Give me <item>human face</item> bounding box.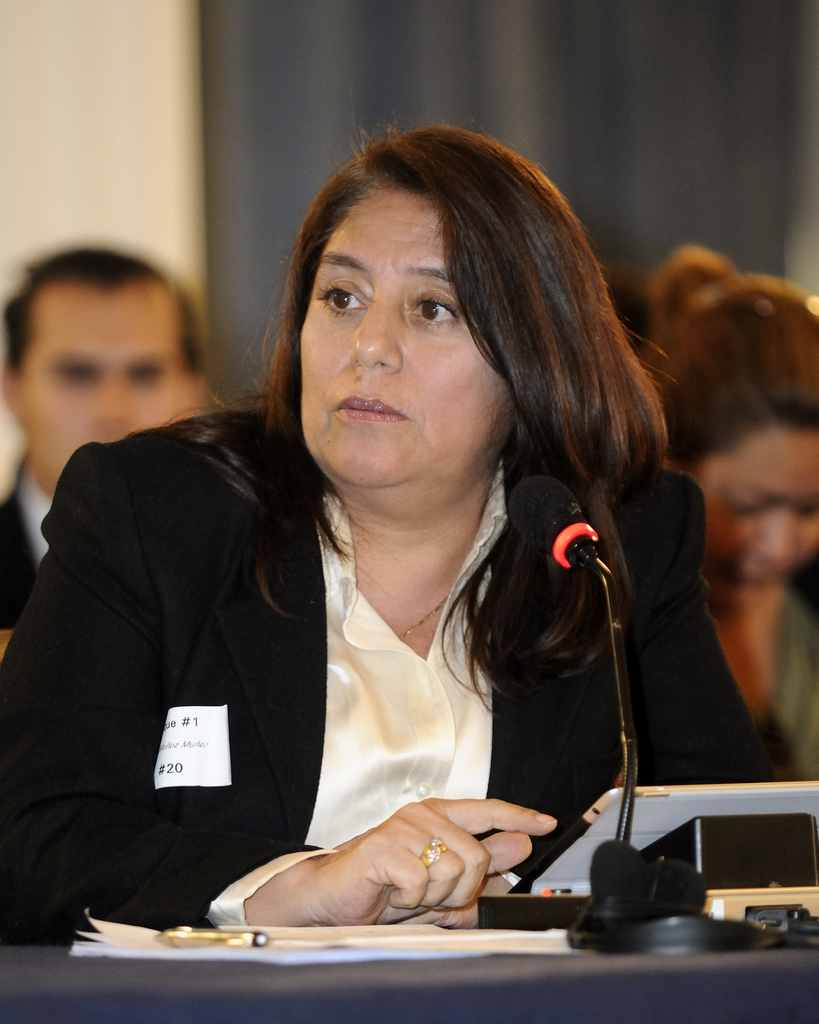
l=699, t=428, r=818, b=595.
